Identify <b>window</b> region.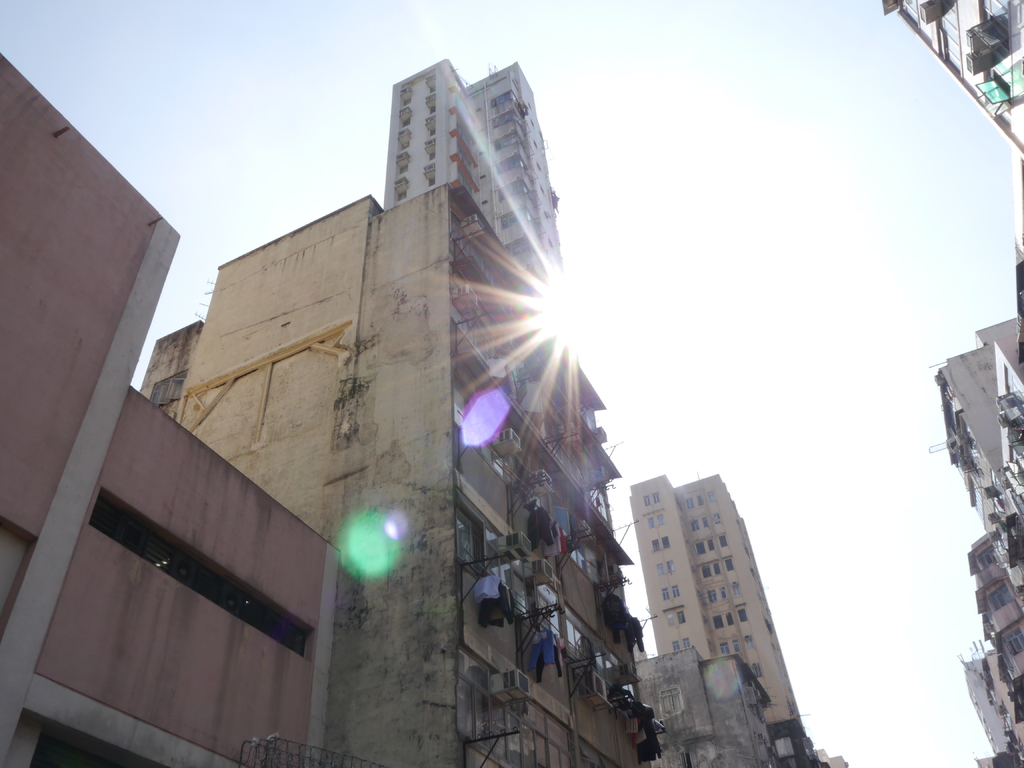
Region: [669, 611, 674, 626].
